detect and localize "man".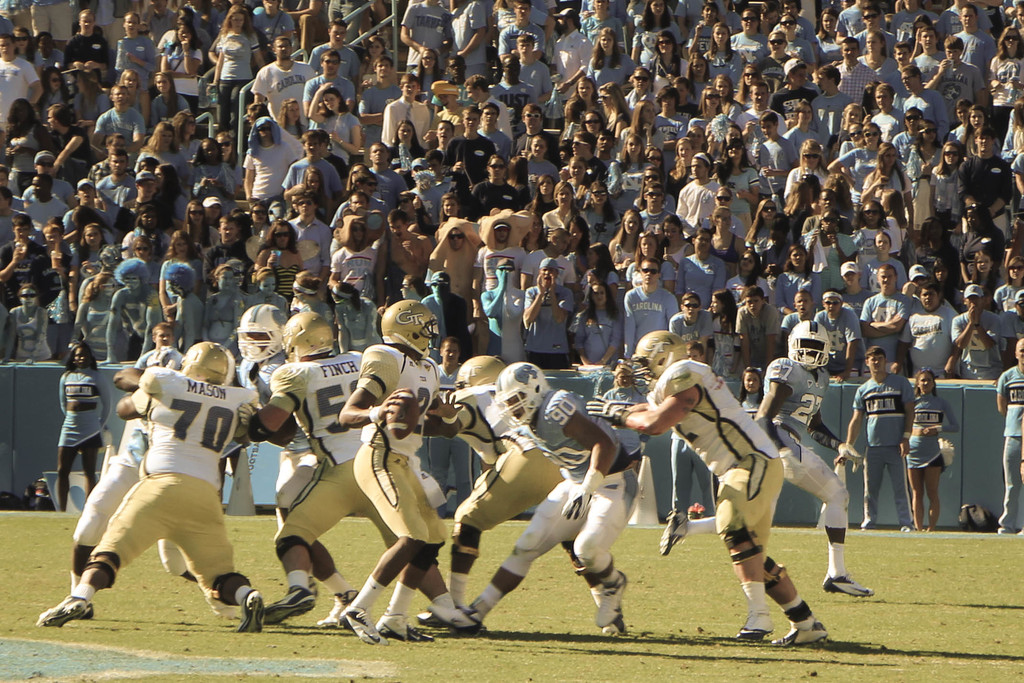
Localized at (left=246, top=315, right=372, bottom=625).
